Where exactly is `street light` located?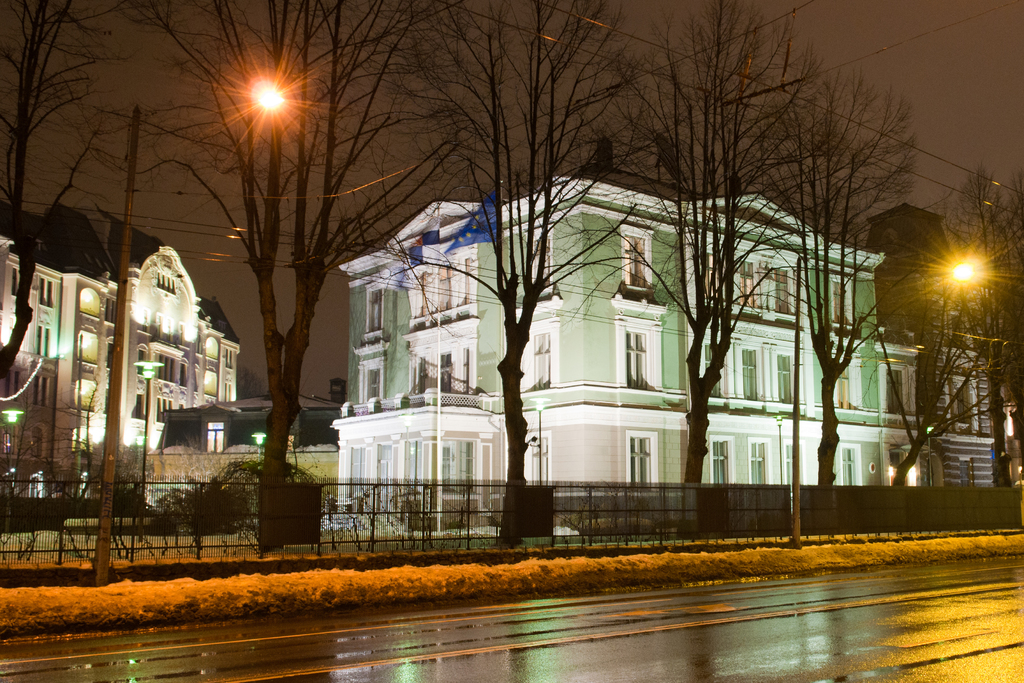
Its bounding box is [136, 360, 170, 544].
